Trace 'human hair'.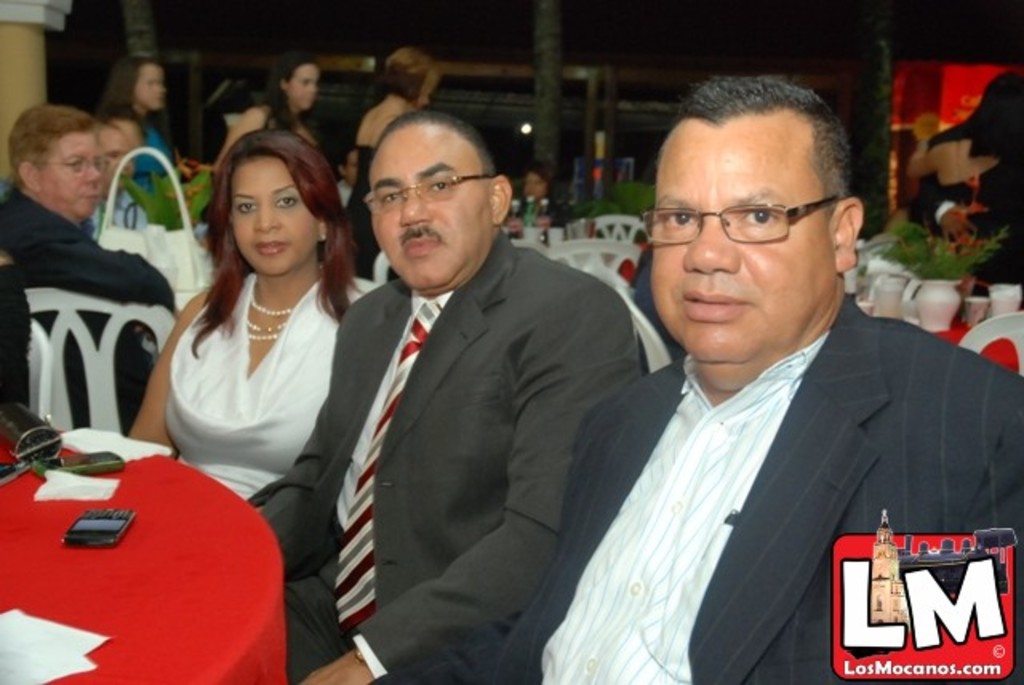
Traced to [374,112,494,173].
